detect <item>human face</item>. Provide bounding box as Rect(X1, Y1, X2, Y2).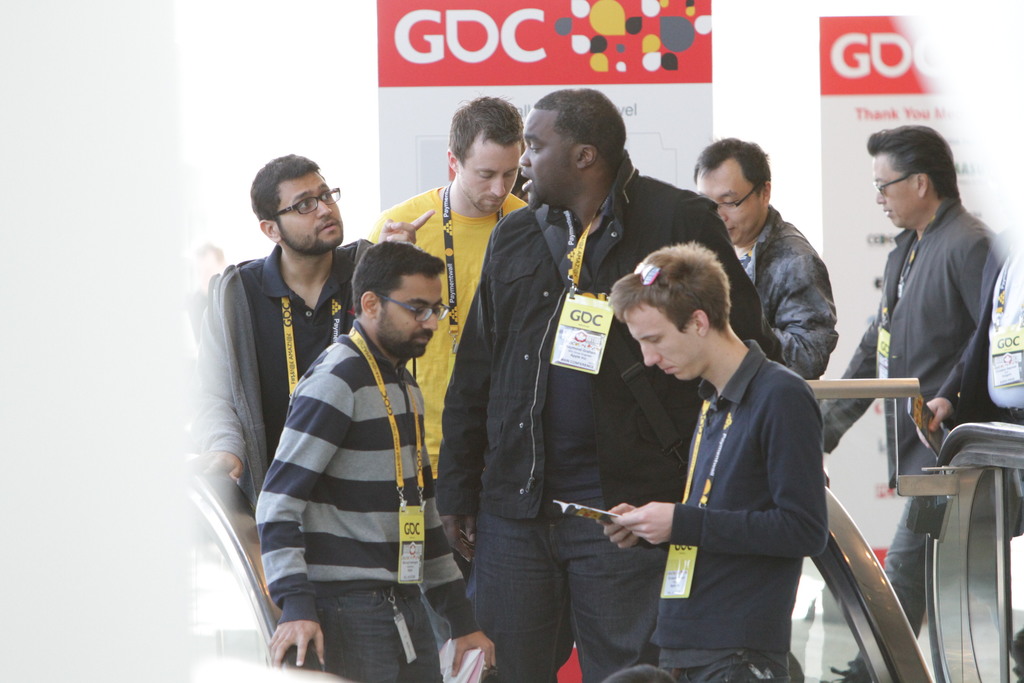
Rect(519, 109, 574, 210).
